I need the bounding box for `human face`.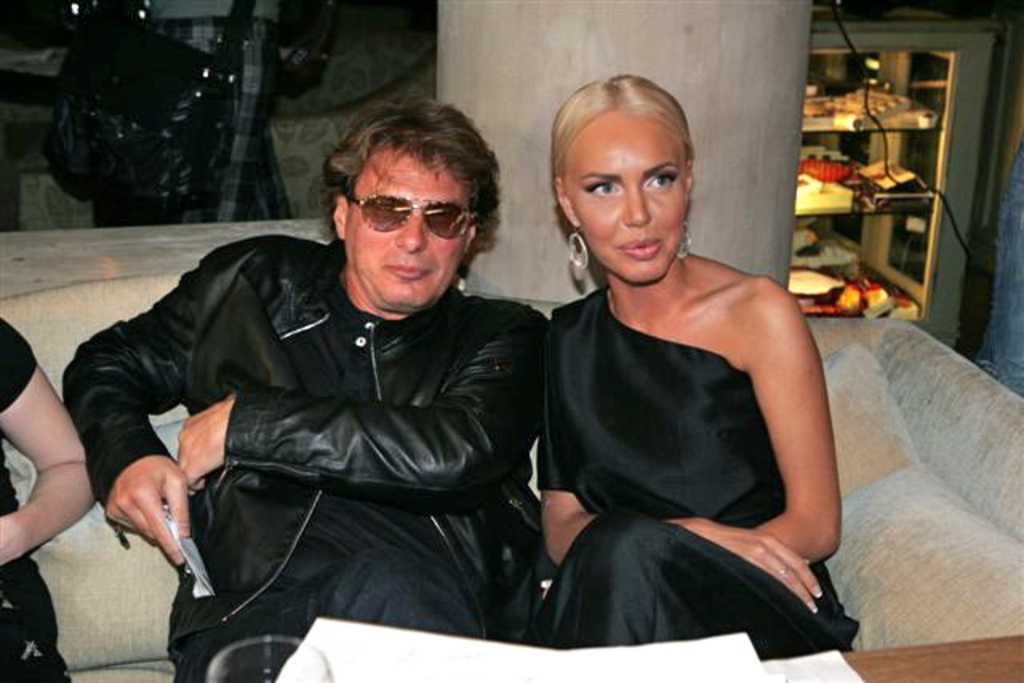
Here it is: (344,155,467,309).
